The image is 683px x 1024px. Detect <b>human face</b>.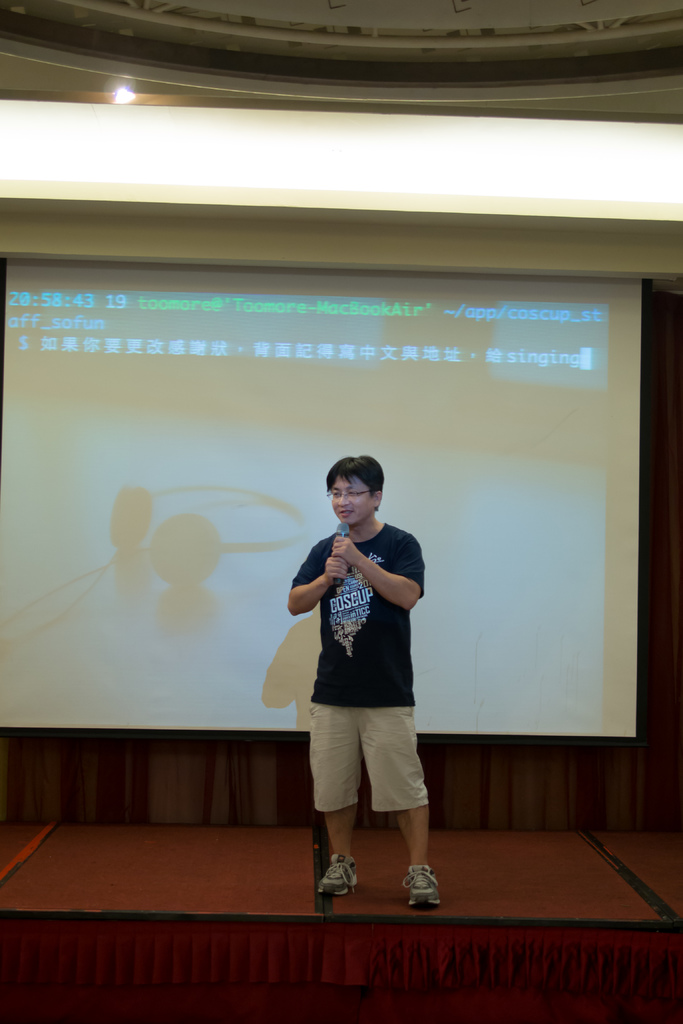
Detection: l=324, t=474, r=377, b=519.
